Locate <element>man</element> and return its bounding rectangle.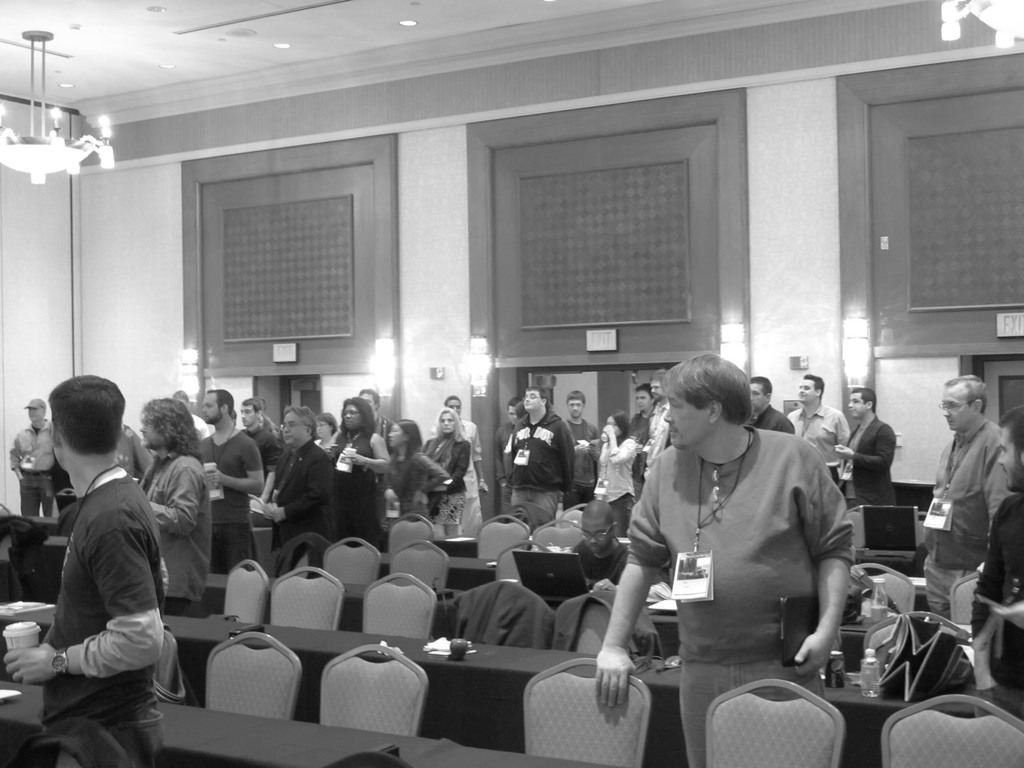
(558,386,602,509).
